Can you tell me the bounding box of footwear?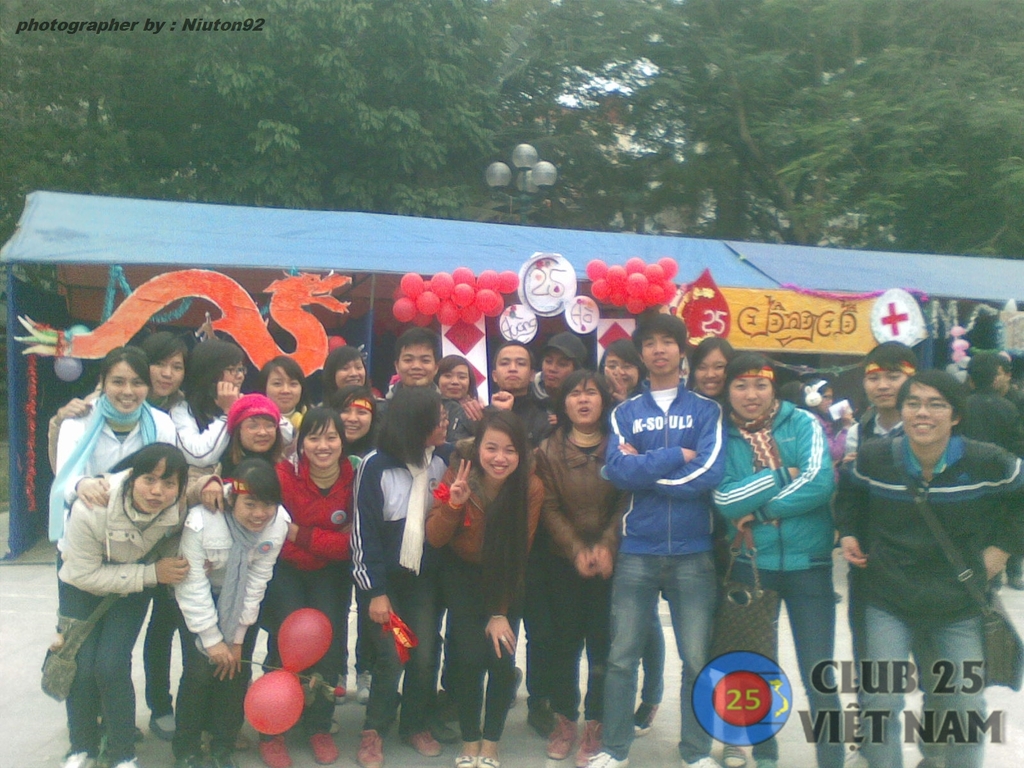
147, 709, 182, 740.
